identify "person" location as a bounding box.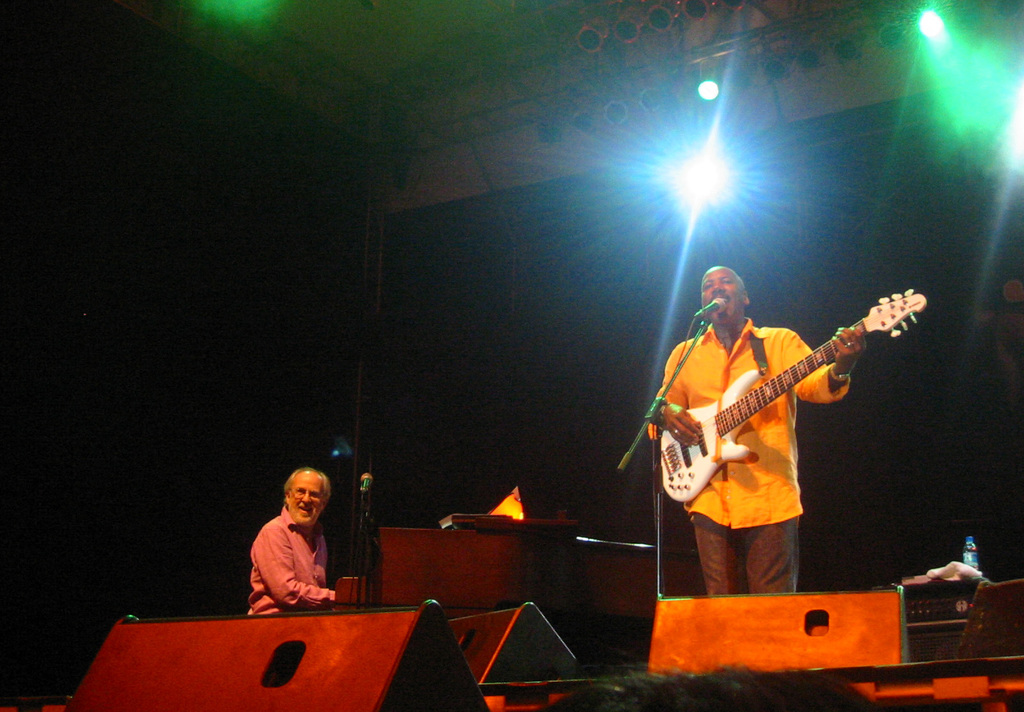
652 265 867 592.
